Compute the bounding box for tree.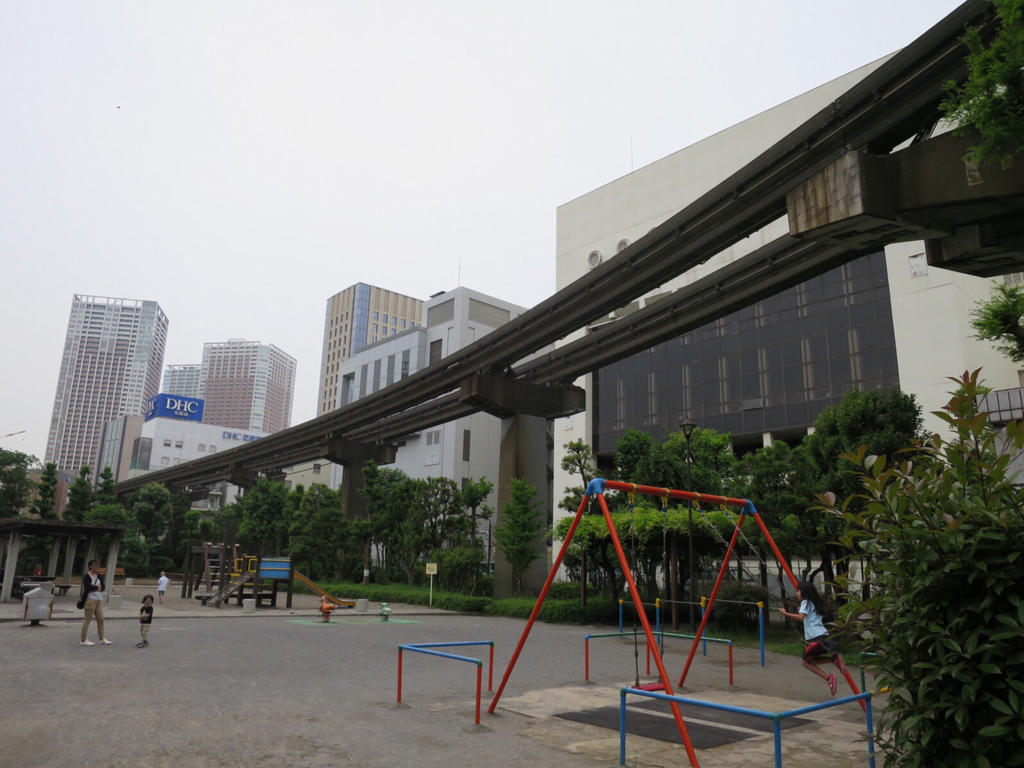
134, 481, 175, 554.
